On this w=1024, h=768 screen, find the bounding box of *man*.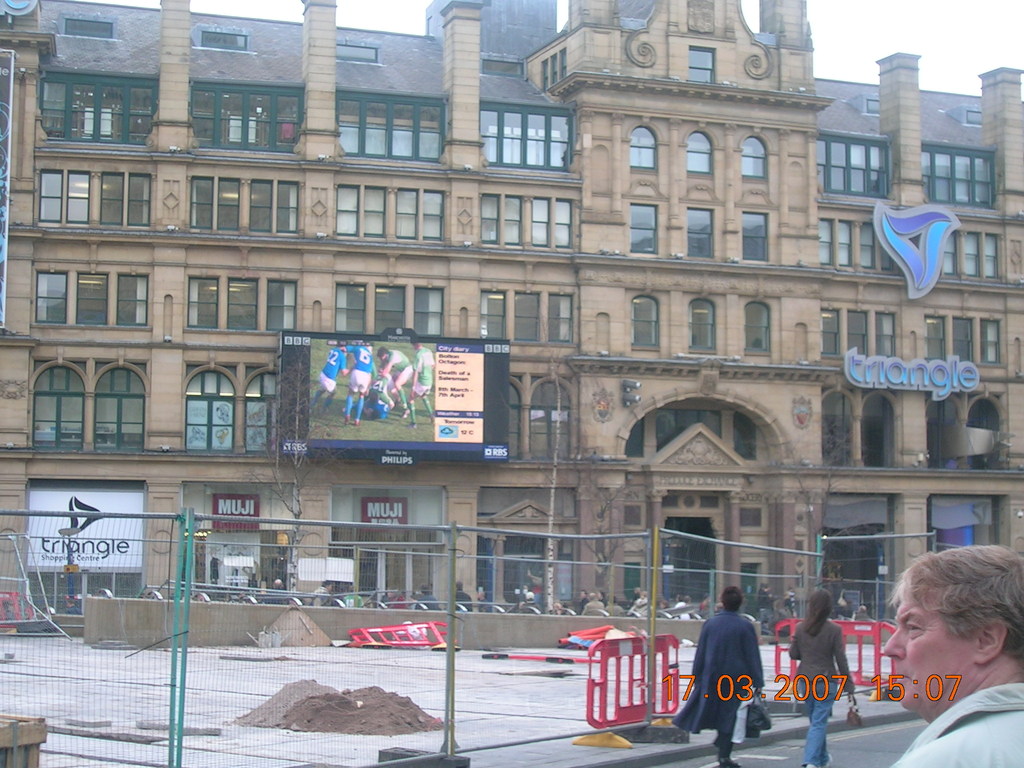
Bounding box: locate(856, 554, 1023, 745).
